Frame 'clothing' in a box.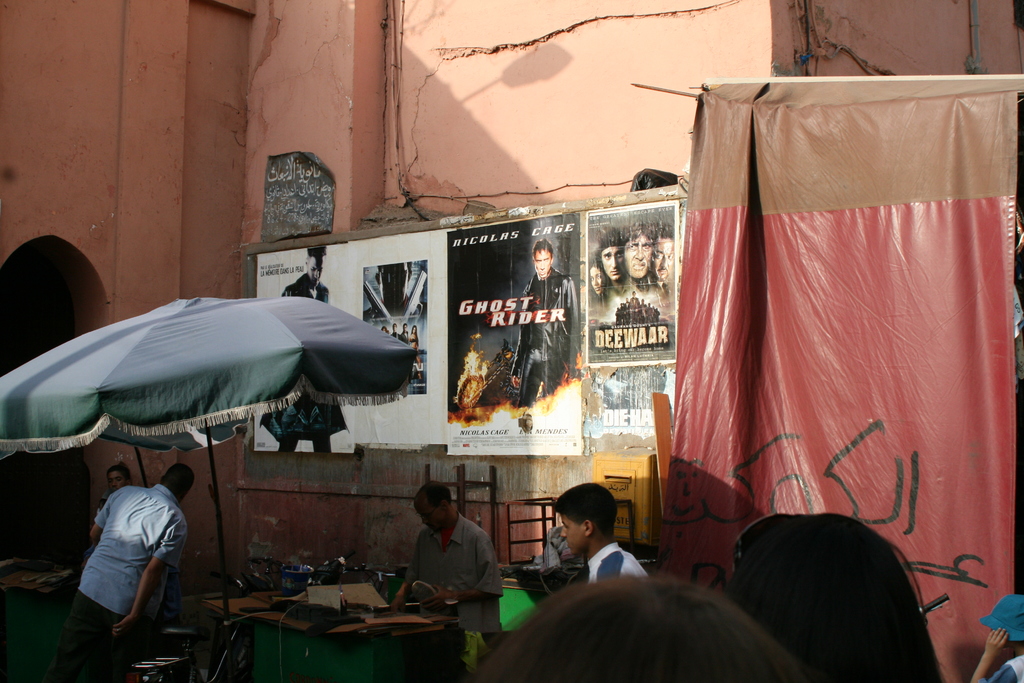
(66, 463, 191, 661).
